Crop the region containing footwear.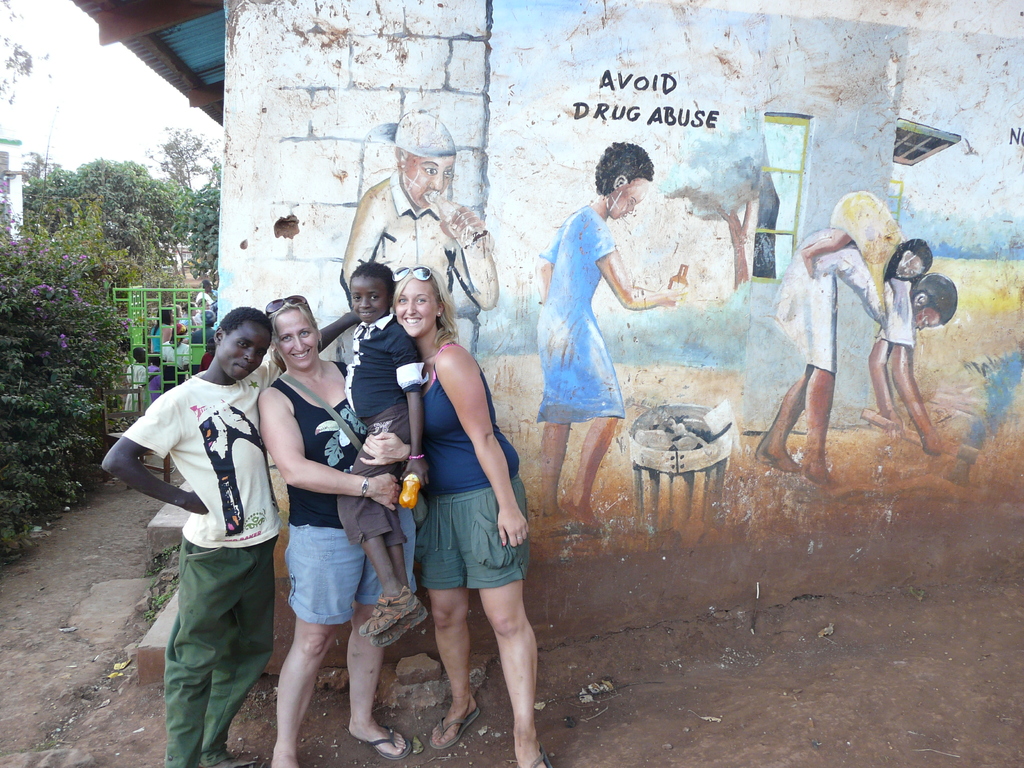
Crop region: (left=367, top=720, right=411, bottom=760).
